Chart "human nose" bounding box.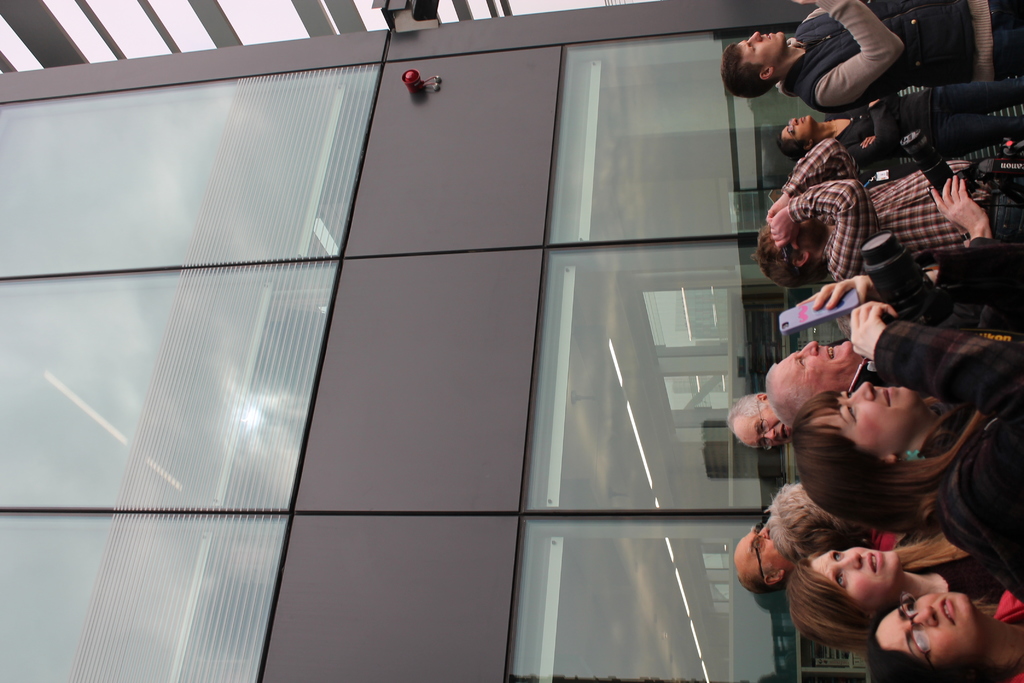
Charted: crop(746, 31, 761, 40).
